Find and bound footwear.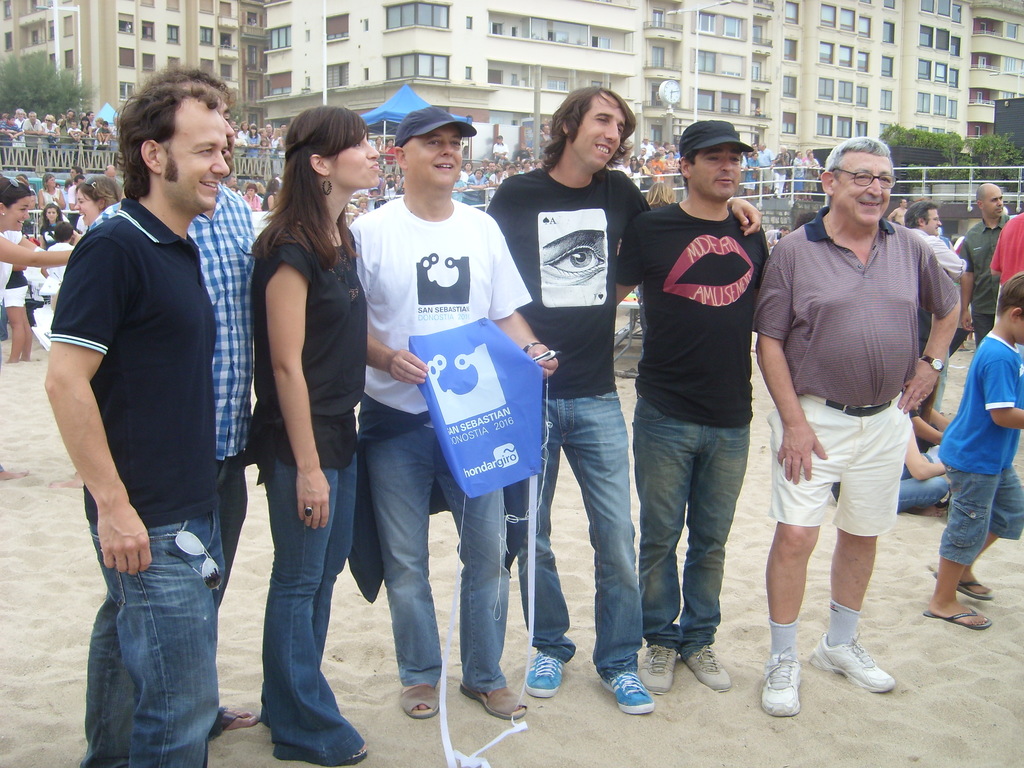
Bound: bbox(520, 652, 569, 697).
